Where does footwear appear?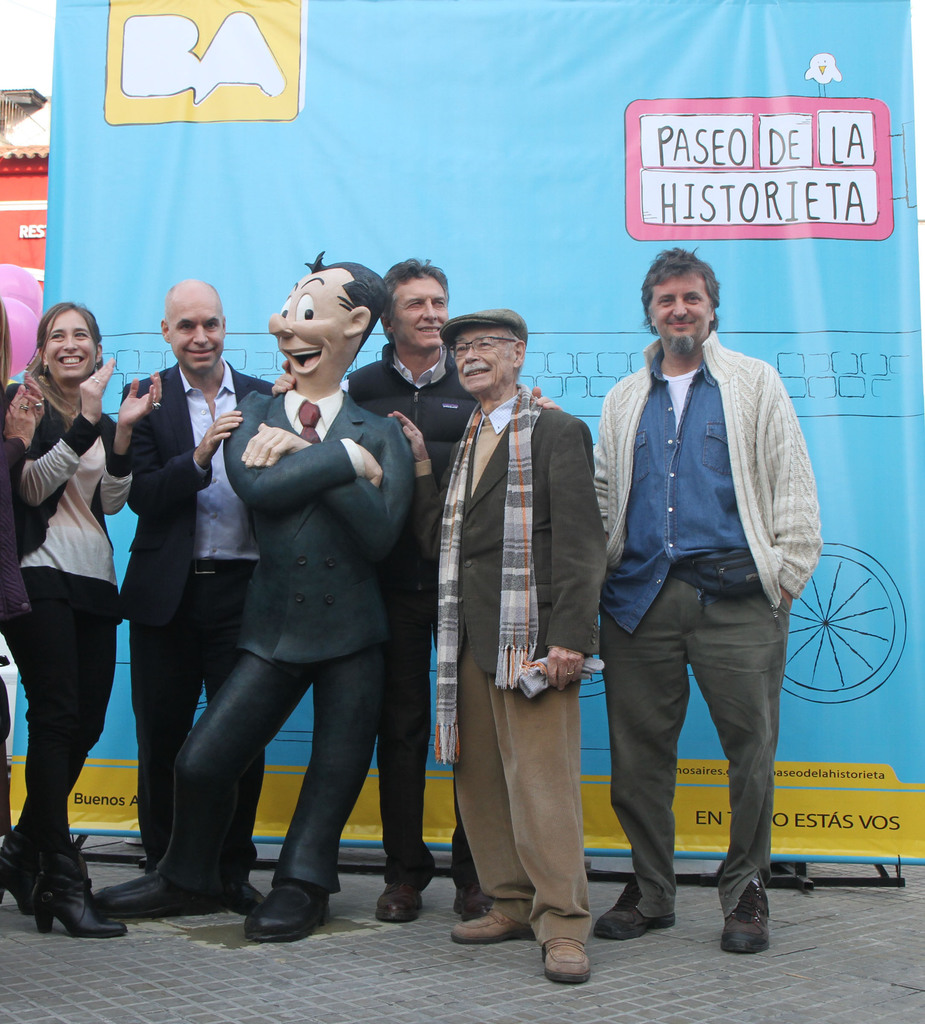
Appears at bbox=(596, 884, 679, 940).
